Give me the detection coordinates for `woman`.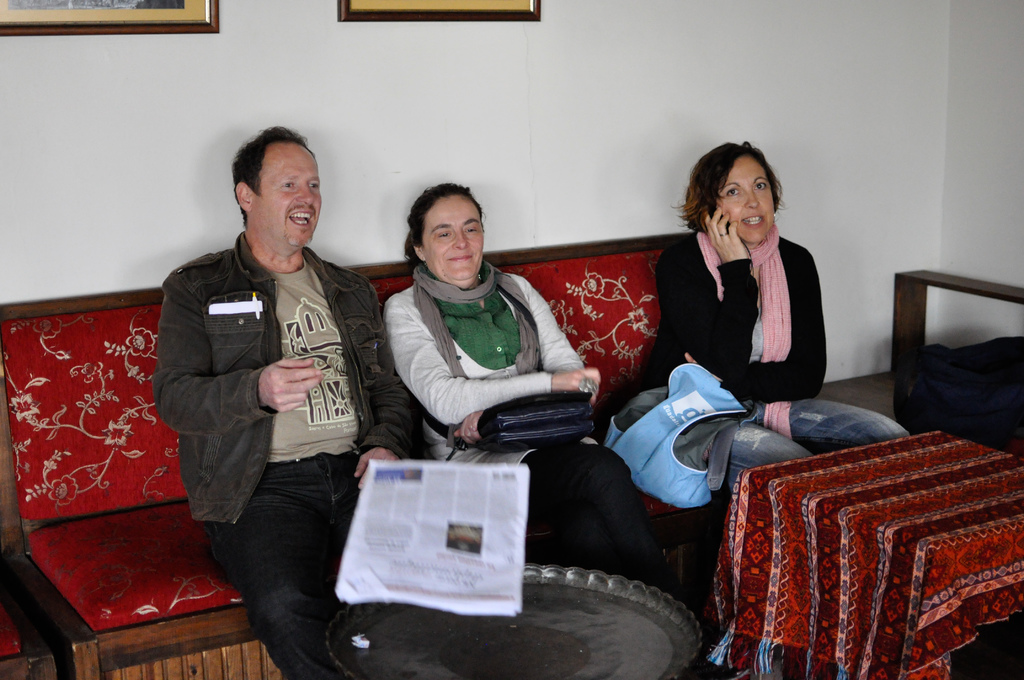
384:179:681:599.
